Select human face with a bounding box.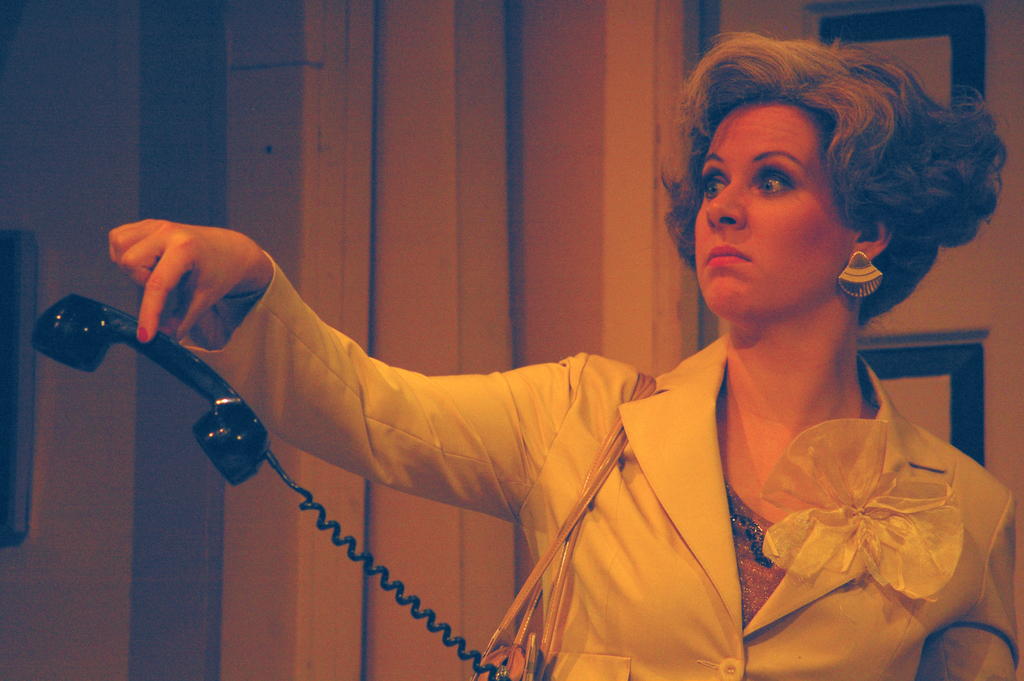
[695,103,856,318].
